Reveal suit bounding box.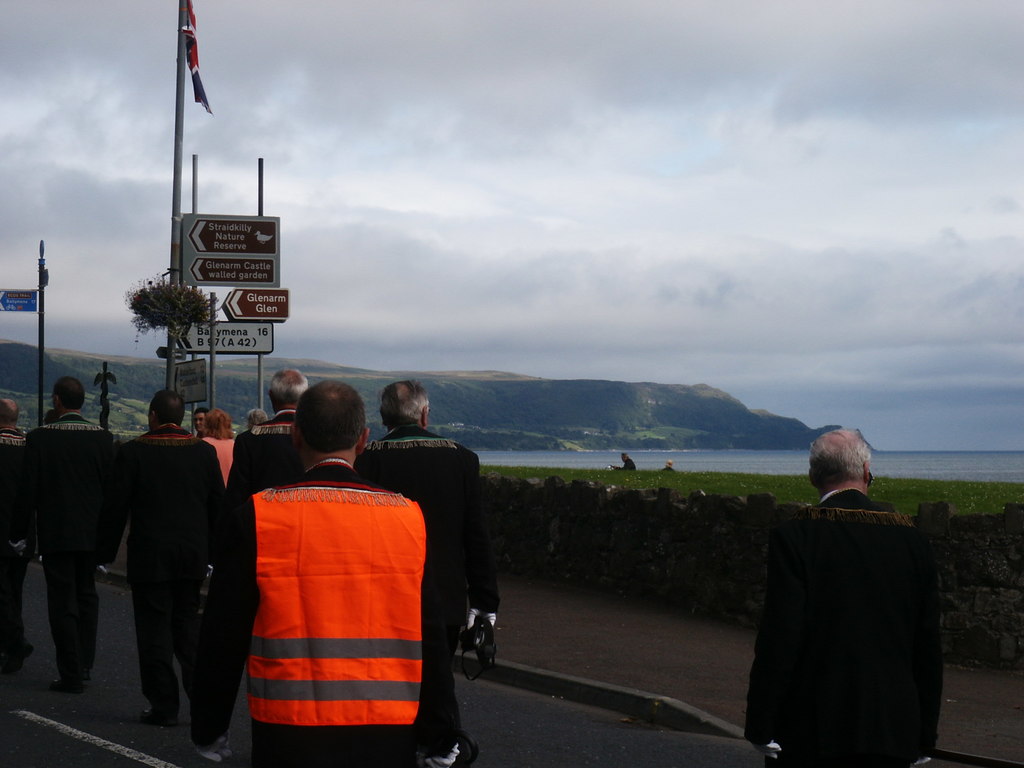
Revealed: crop(182, 461, 454, 767).
